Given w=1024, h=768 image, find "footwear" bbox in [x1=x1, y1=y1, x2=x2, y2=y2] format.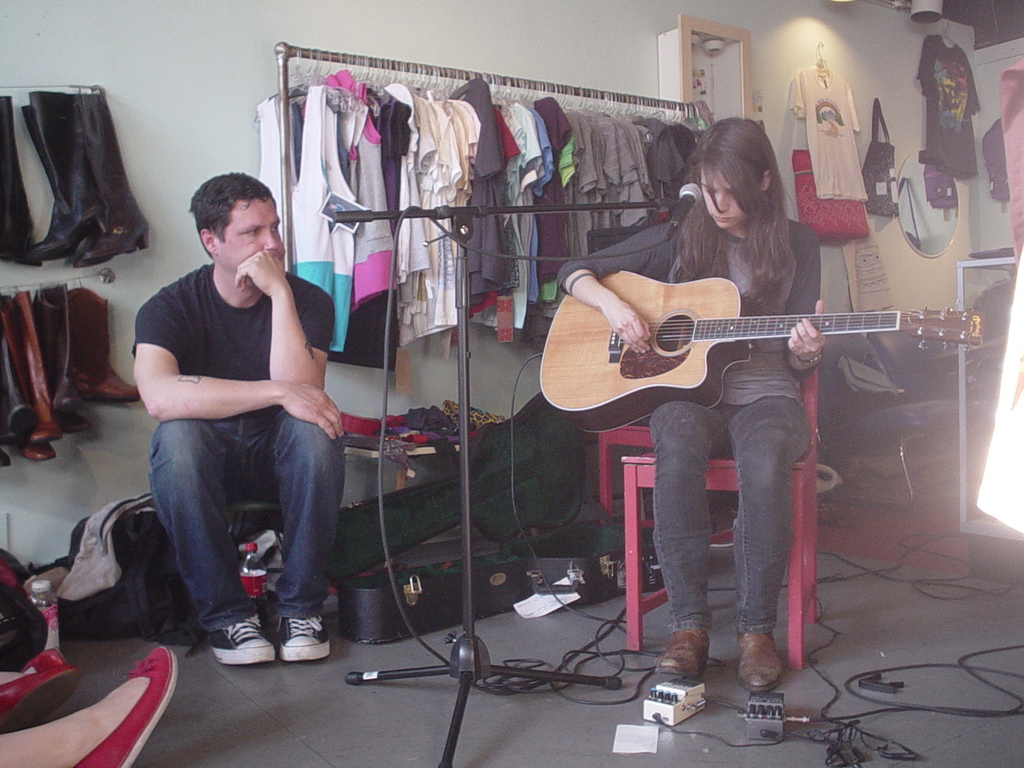
[x1=288, y1=610, x2=337, y2=665].
